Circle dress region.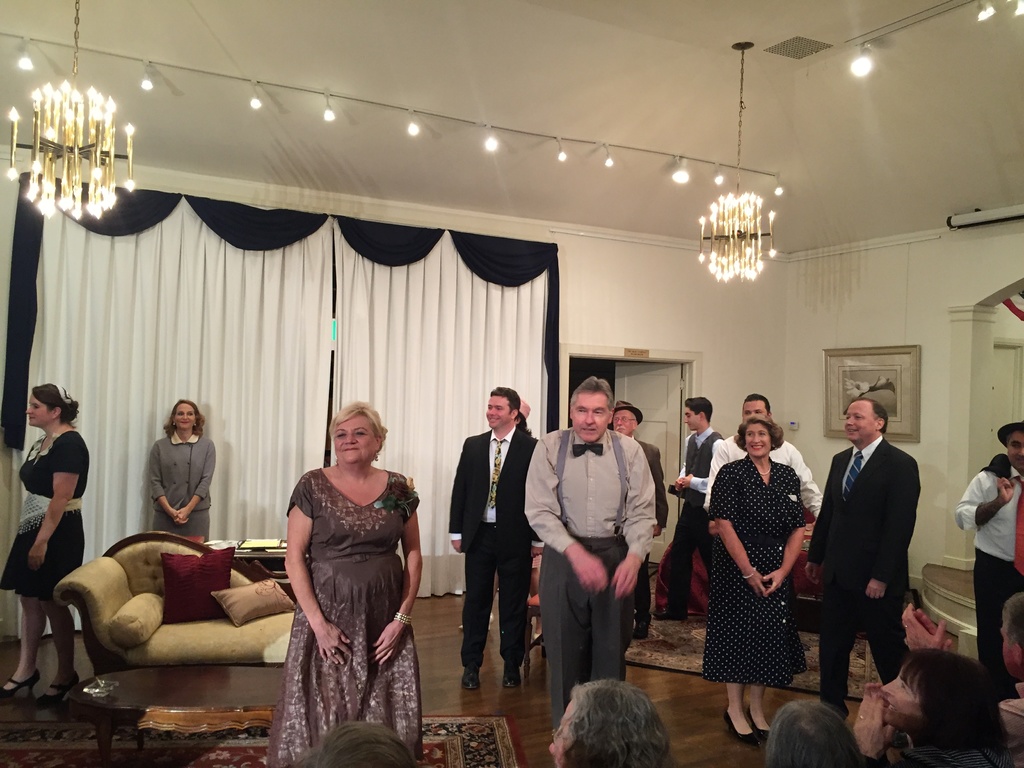
Region: locate(263, 468, 423, 765).
